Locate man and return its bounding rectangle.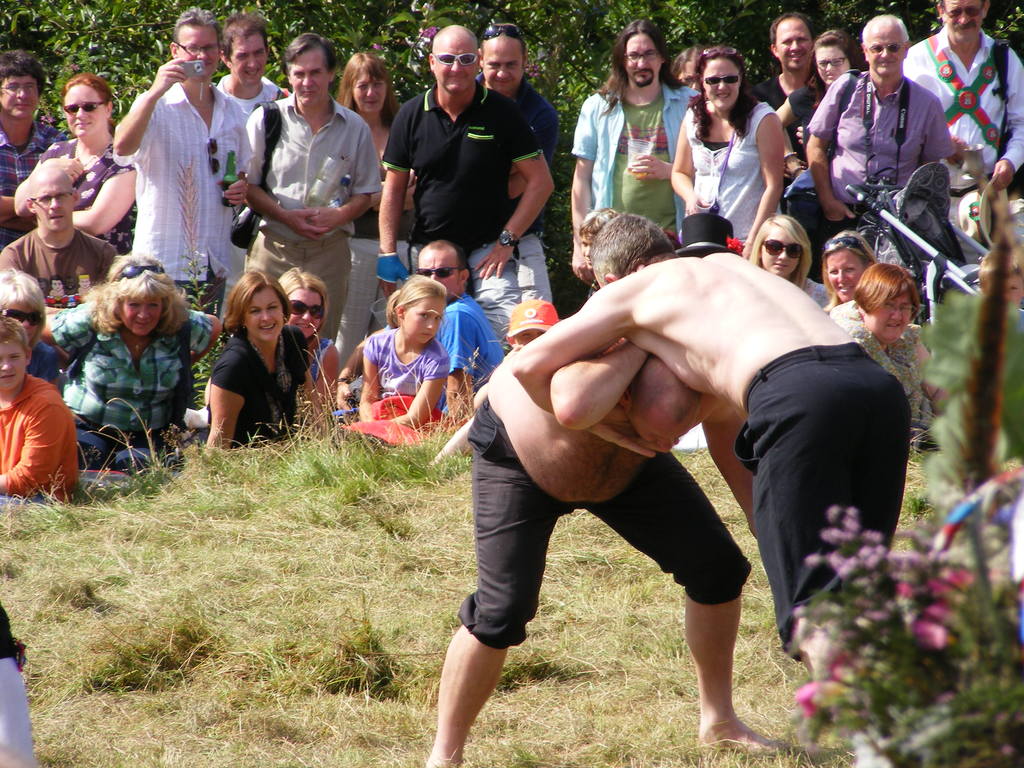
<box>749,13,814,156</box>.
